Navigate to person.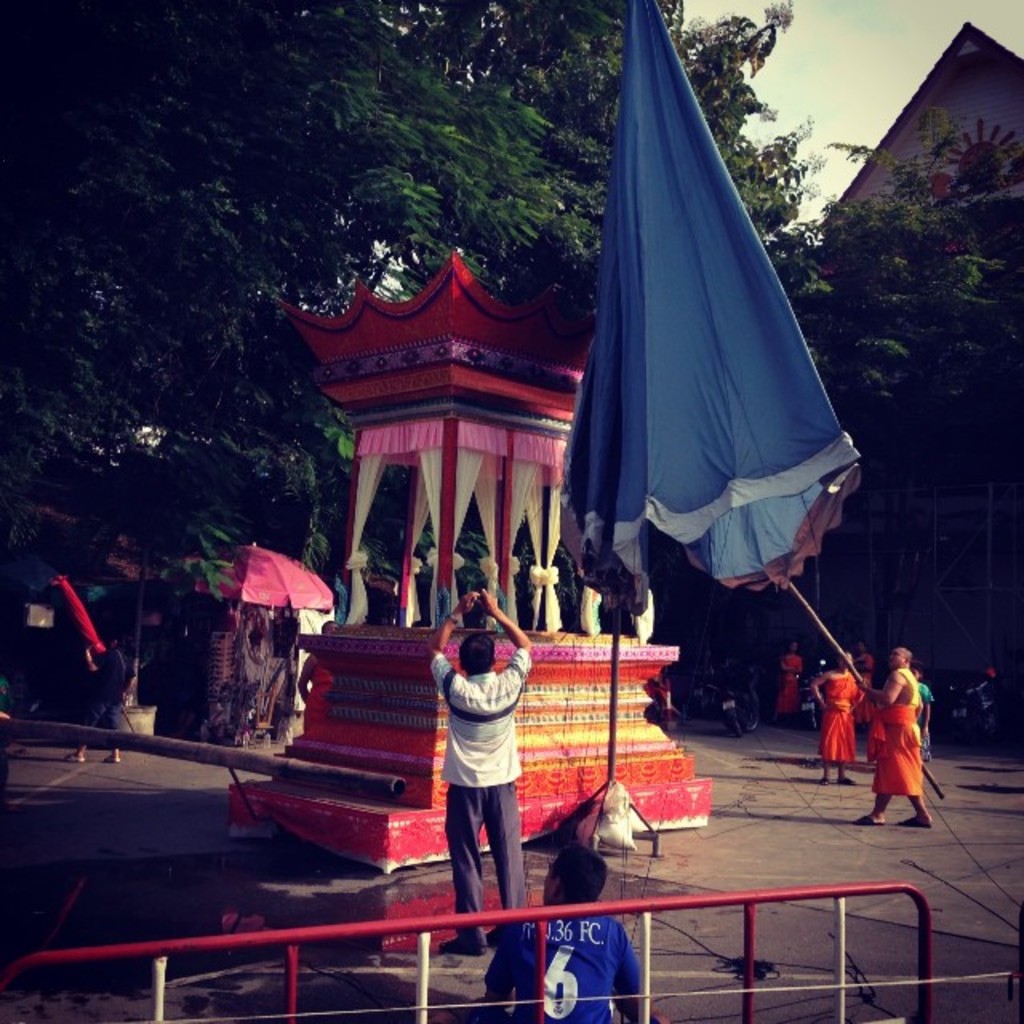
Navigation target: {"left": 838, "top": 614, "right": 939, "bottom": 821}.
